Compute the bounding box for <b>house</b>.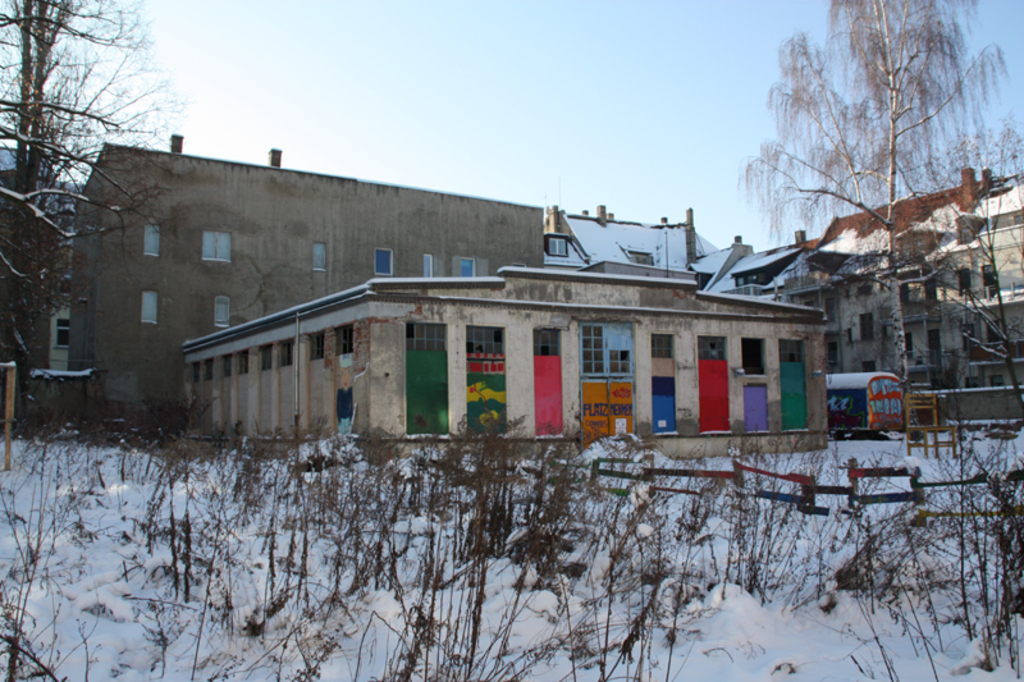
(left=332, top=233, right=858, bottom=464).
